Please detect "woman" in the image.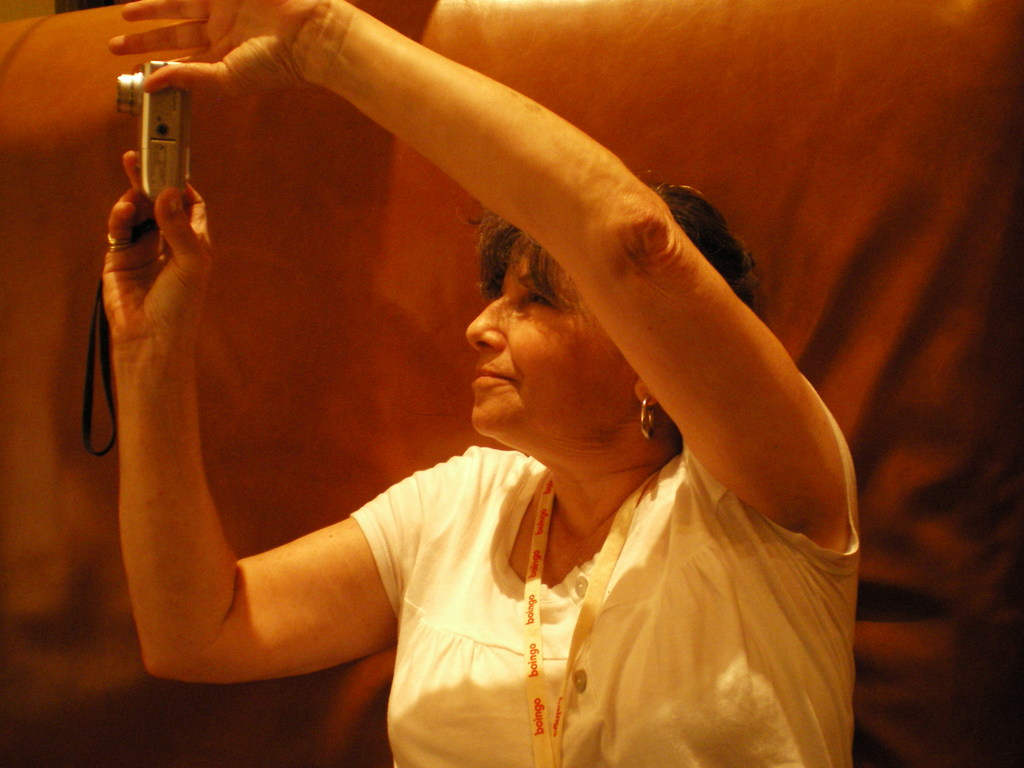
{"x1": 71, "y1": 18, "x2": 890, "y2": 751}.
